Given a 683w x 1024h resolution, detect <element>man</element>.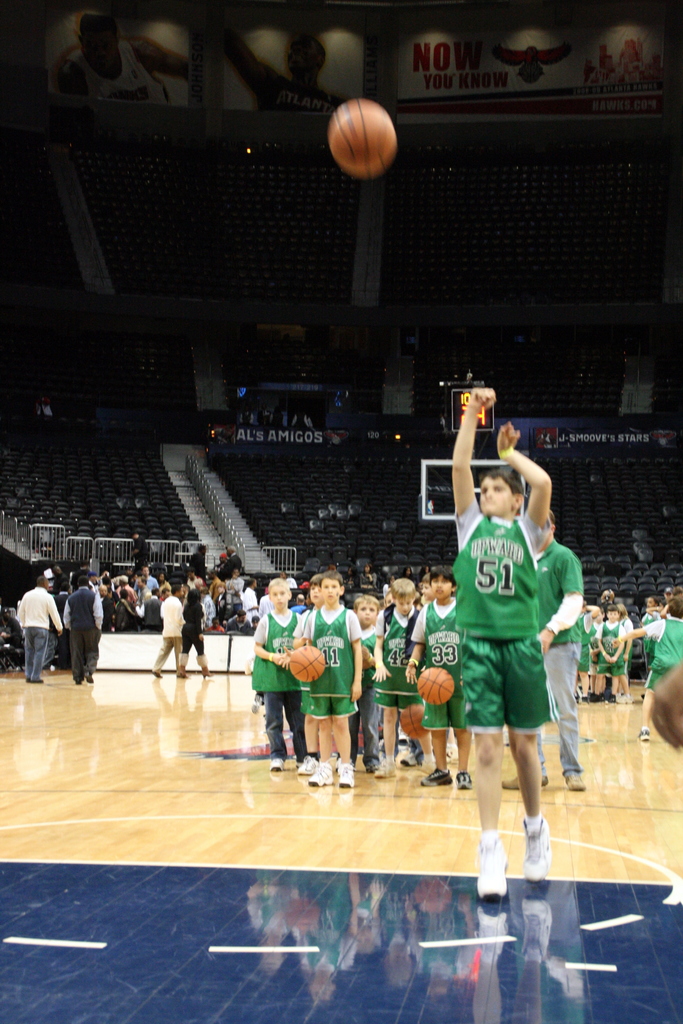
{"x1": 17, "y1": 568, "x2": 72, "y2": 687}.
